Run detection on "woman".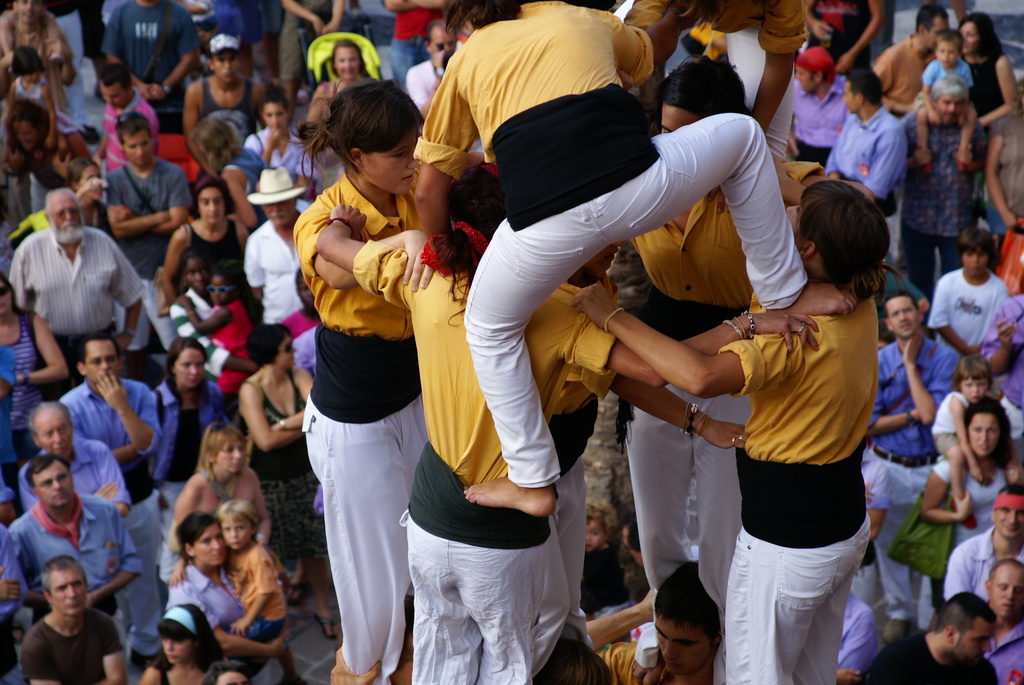
Result: 160, 510, 299, 684.
